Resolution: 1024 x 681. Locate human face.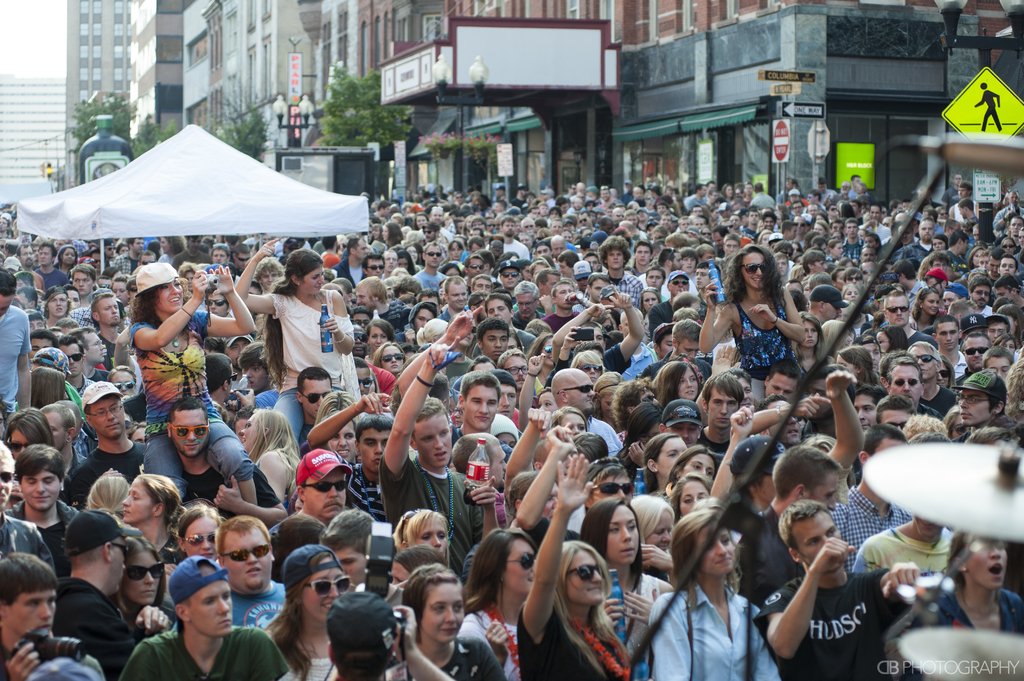
(188, 587, 234, 637).
